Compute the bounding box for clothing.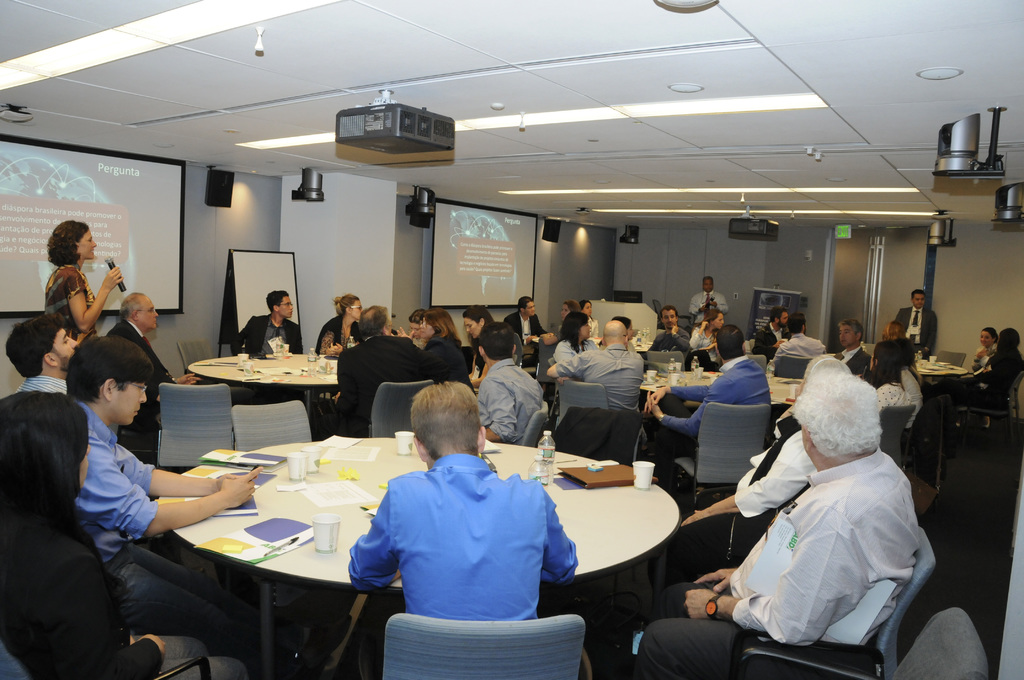
[x1=76, y1=389, x2=281, y2=661].
